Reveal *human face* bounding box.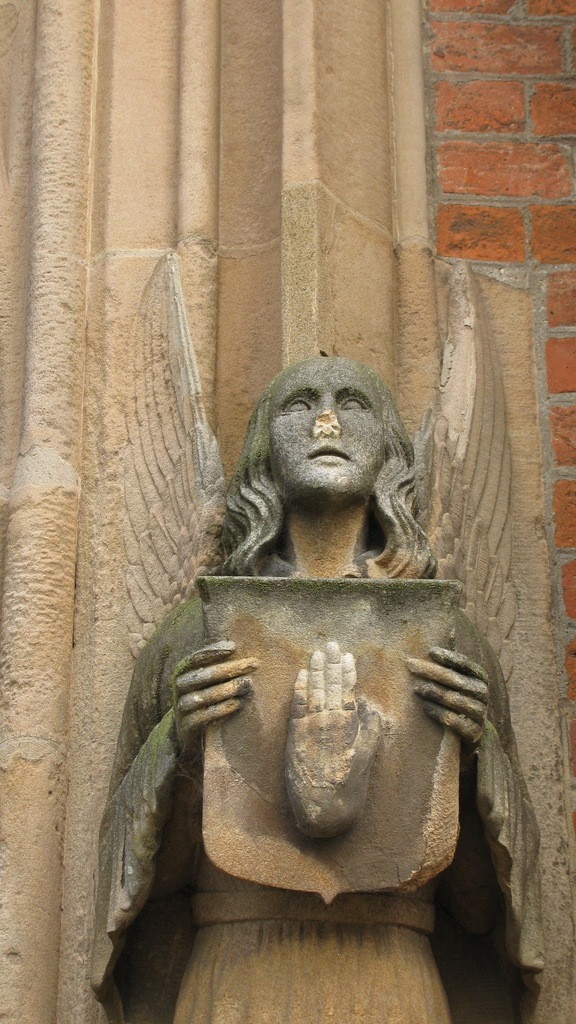
Revealed: pyautogui.locateOnScreen(271, 358, 383, 499).
